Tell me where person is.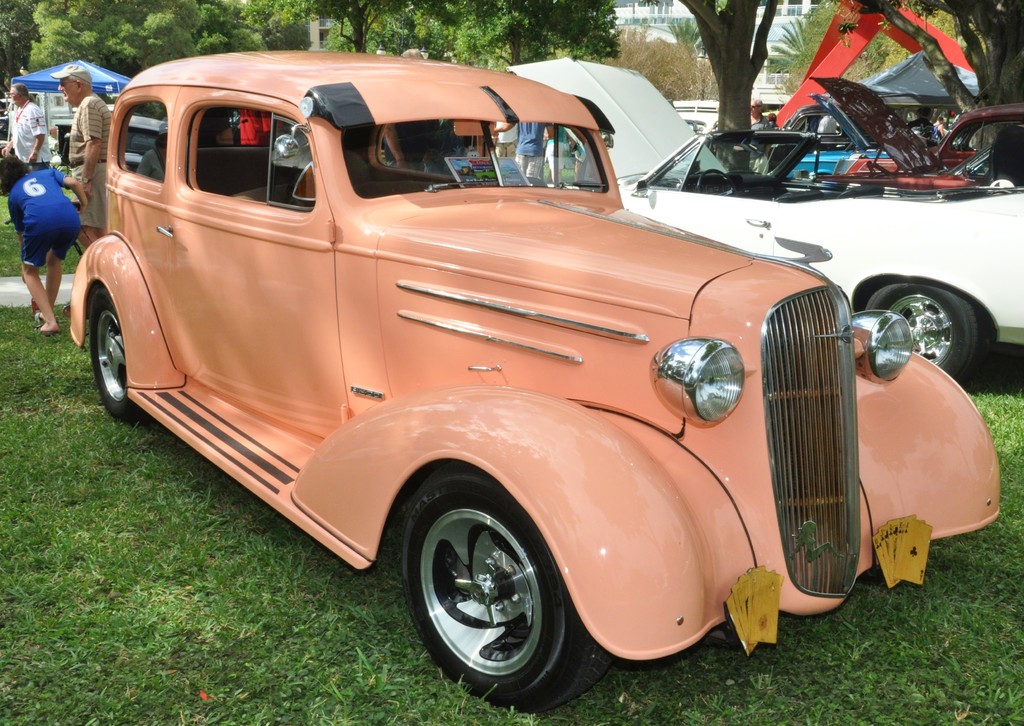
person is at bbox=[237, 108, 287, 147].
